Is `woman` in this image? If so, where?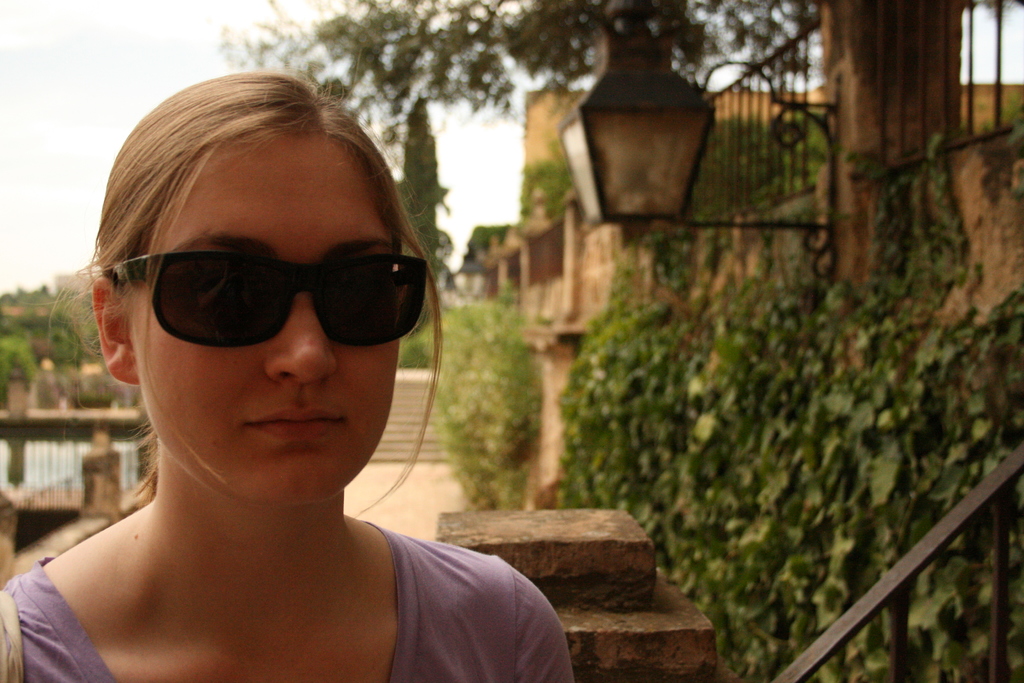
Yes, at Rect(19, 81, 560, 682).
